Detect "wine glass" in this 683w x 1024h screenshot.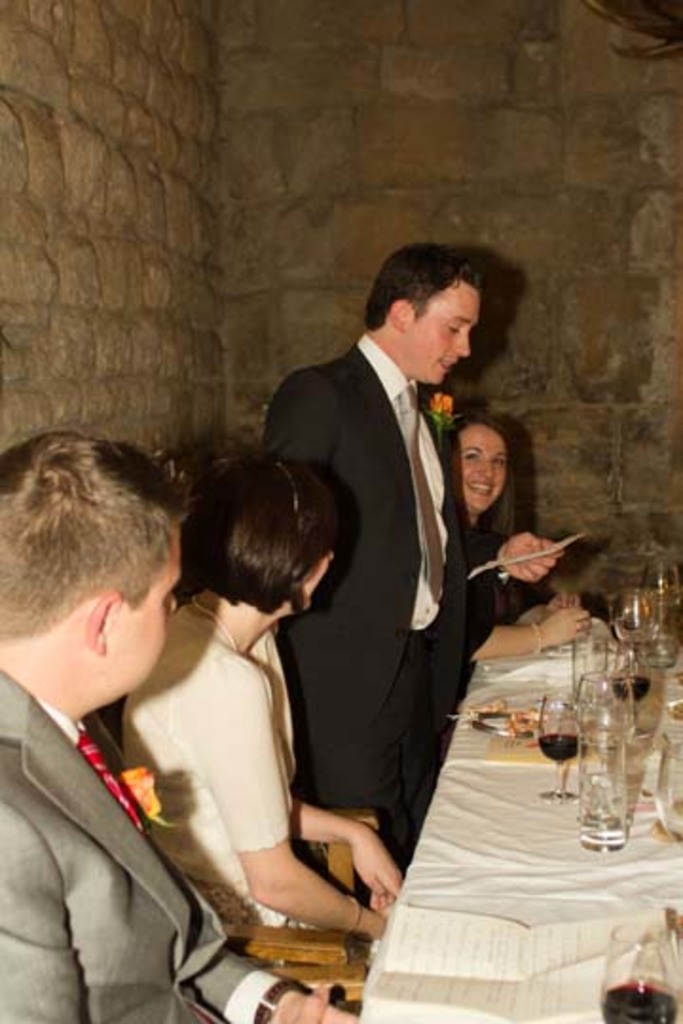
Detection: Rect(613, 641, 649, 734).
